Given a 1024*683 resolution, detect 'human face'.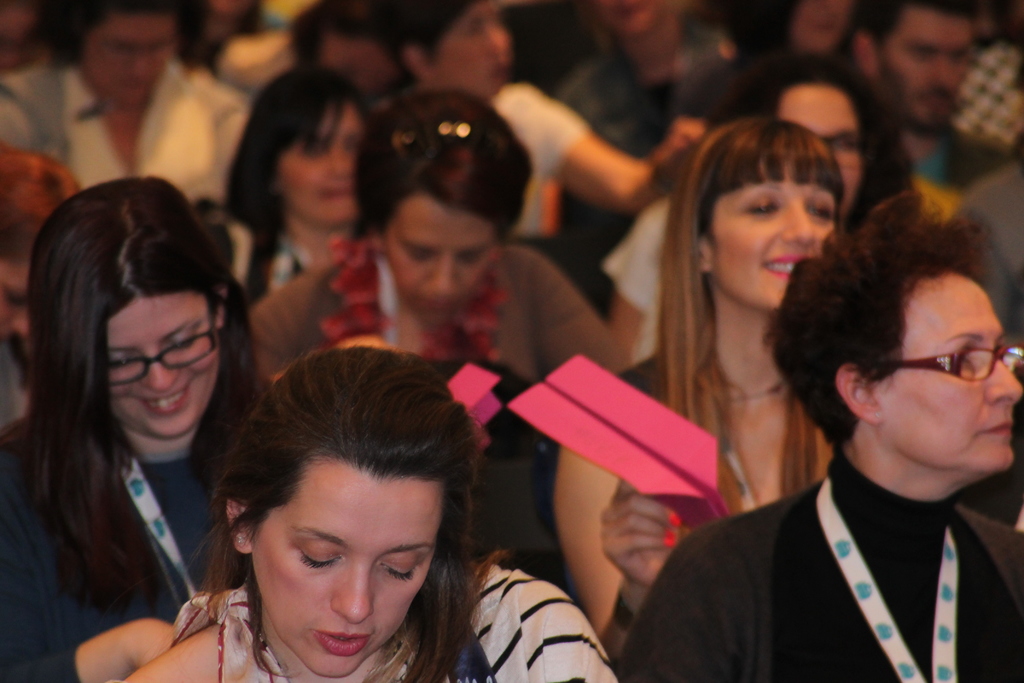
[x1=278, y1=100, x2=360, y2=229].
